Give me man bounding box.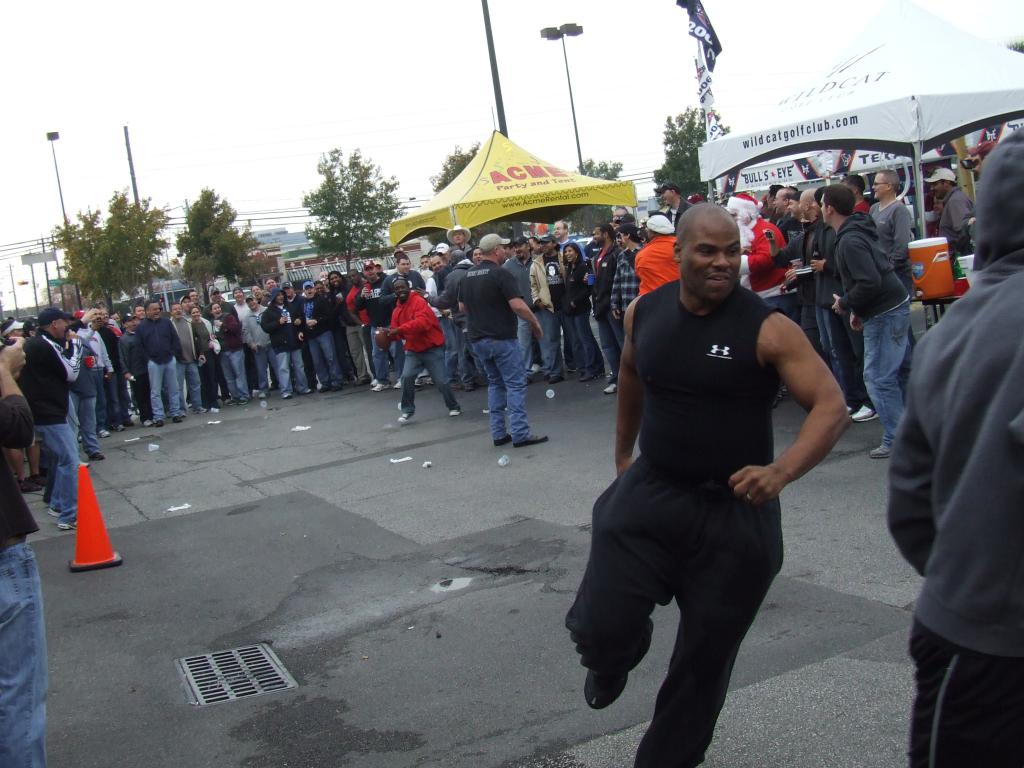
[259,289,309,399].
